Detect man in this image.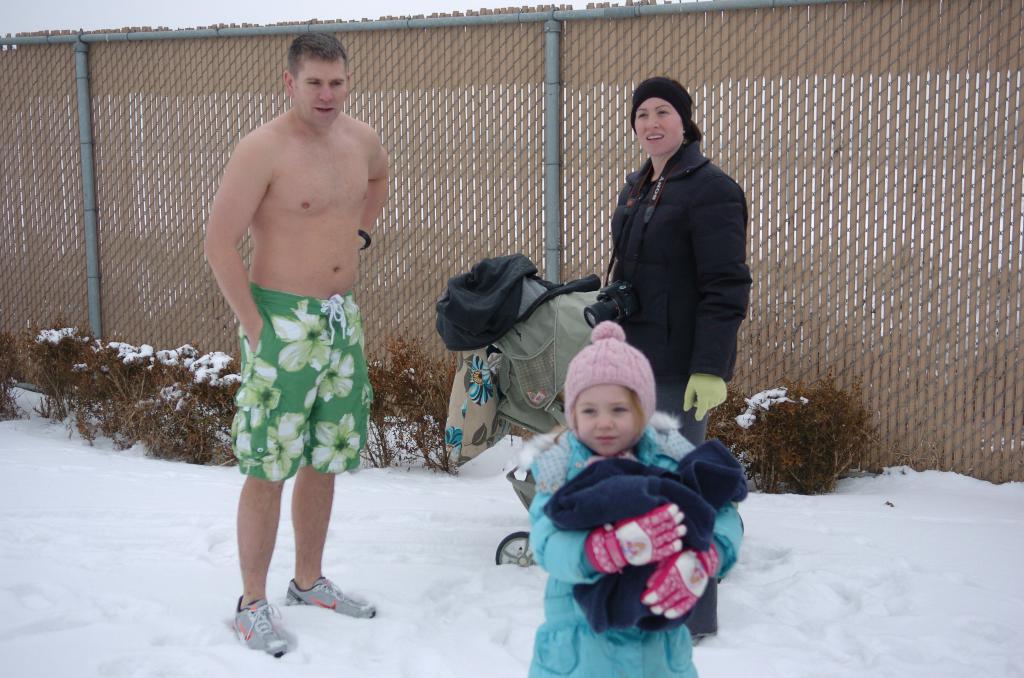
Detection: (x1=196, y1=47, x2=392, y2=618).
